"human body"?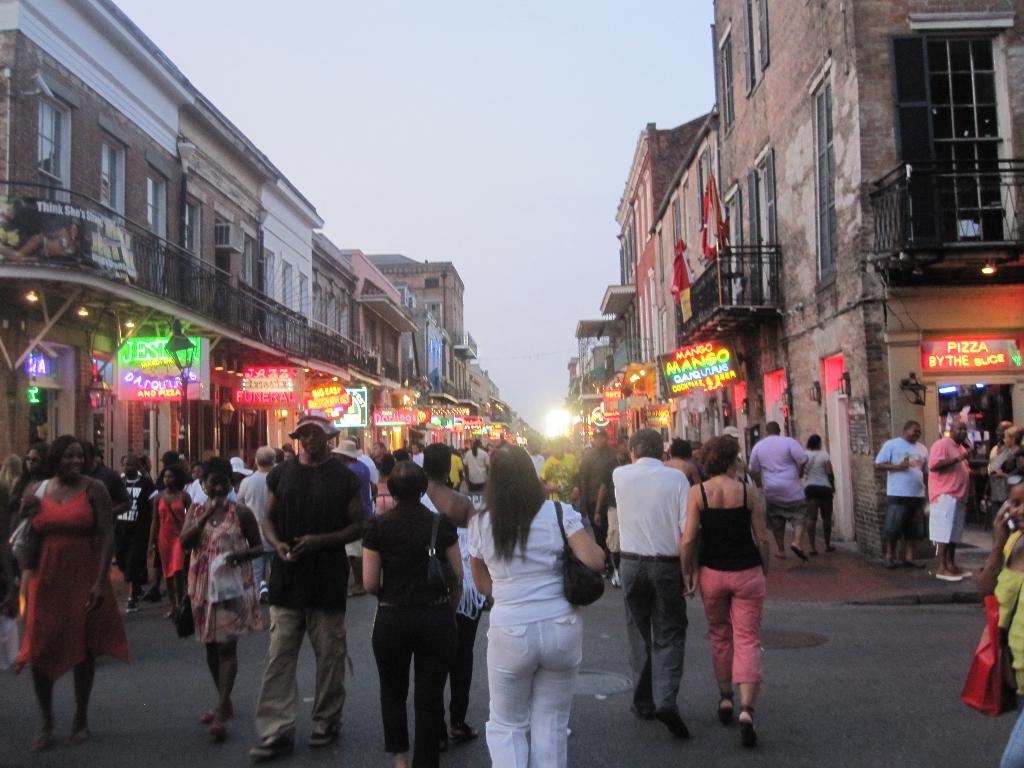
[x1=799, y1=447, x2=840, y2=557]
